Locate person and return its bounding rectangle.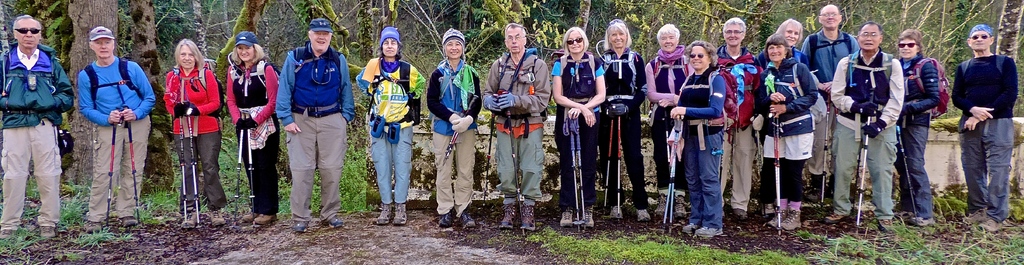
<box>0,19,73,241</box>.
